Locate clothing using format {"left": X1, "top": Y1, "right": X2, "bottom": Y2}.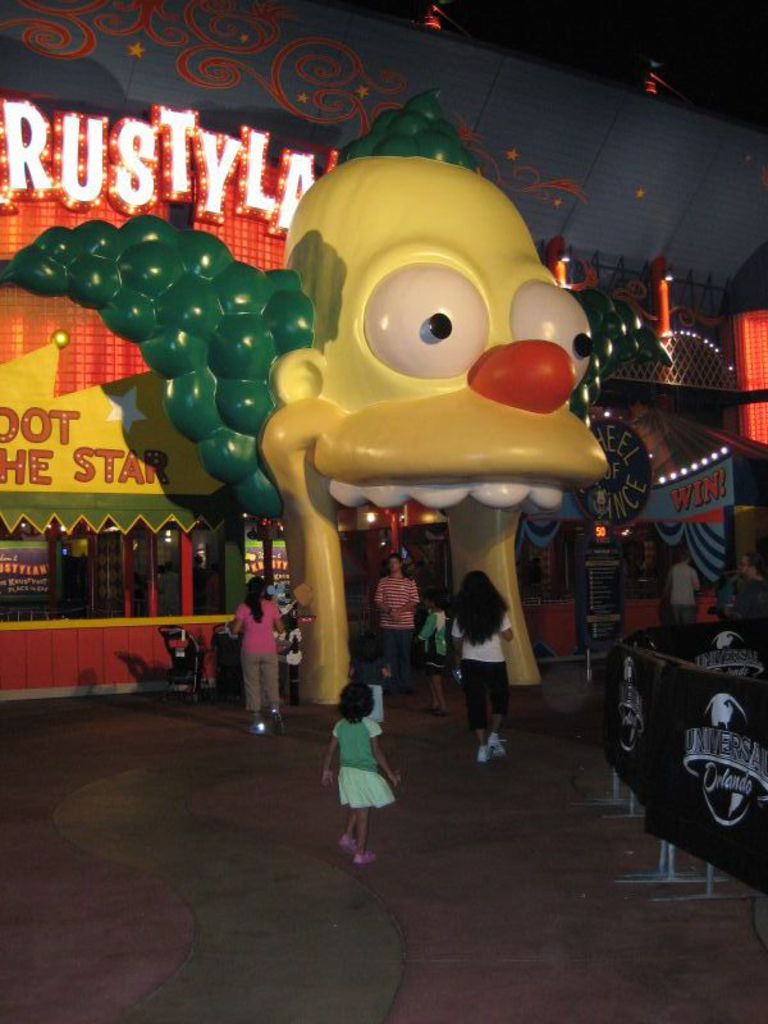
{"left": 371, "top": 573, "right": 421, "bottom": 669}.
